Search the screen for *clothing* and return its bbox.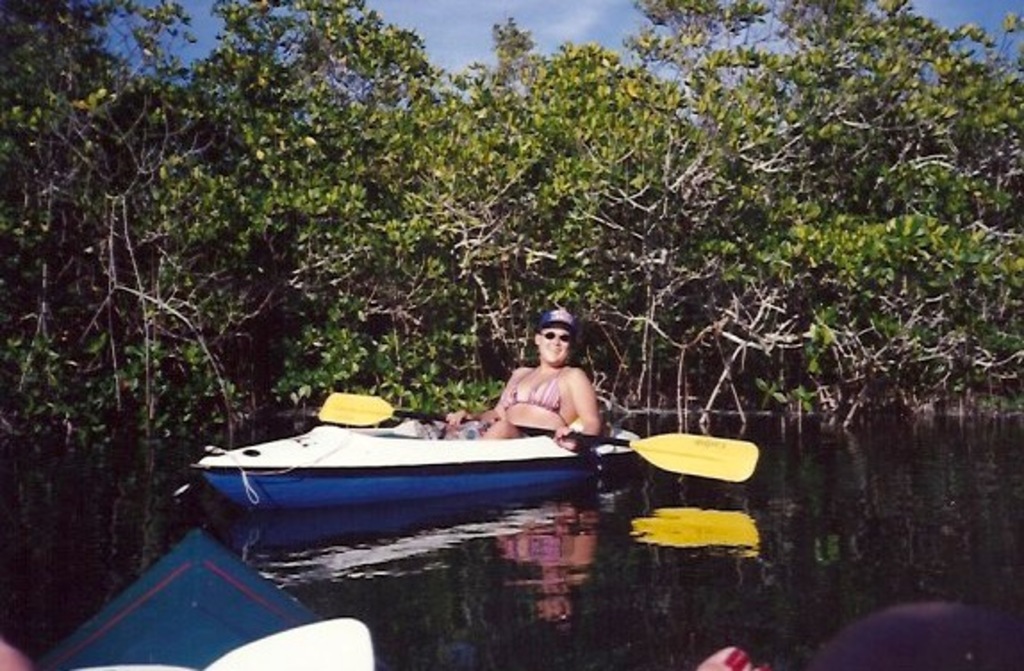
Found: box=[471, 362, 573, 443].
